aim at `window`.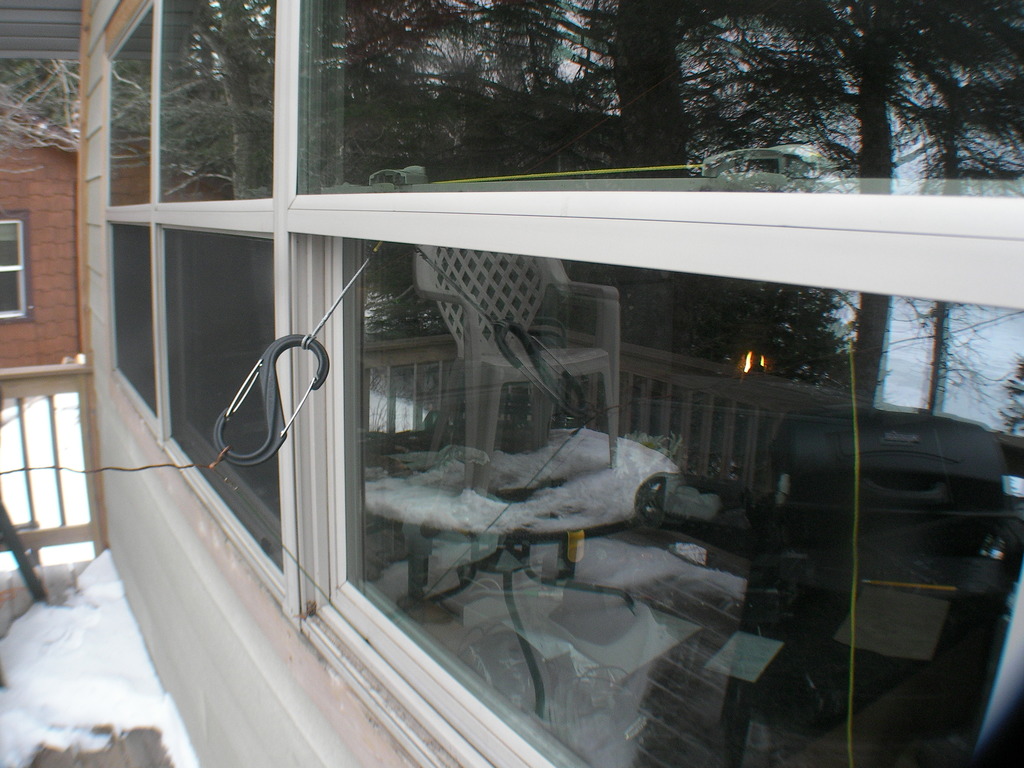
Aimed at <box>0,209,29,324</box>.
